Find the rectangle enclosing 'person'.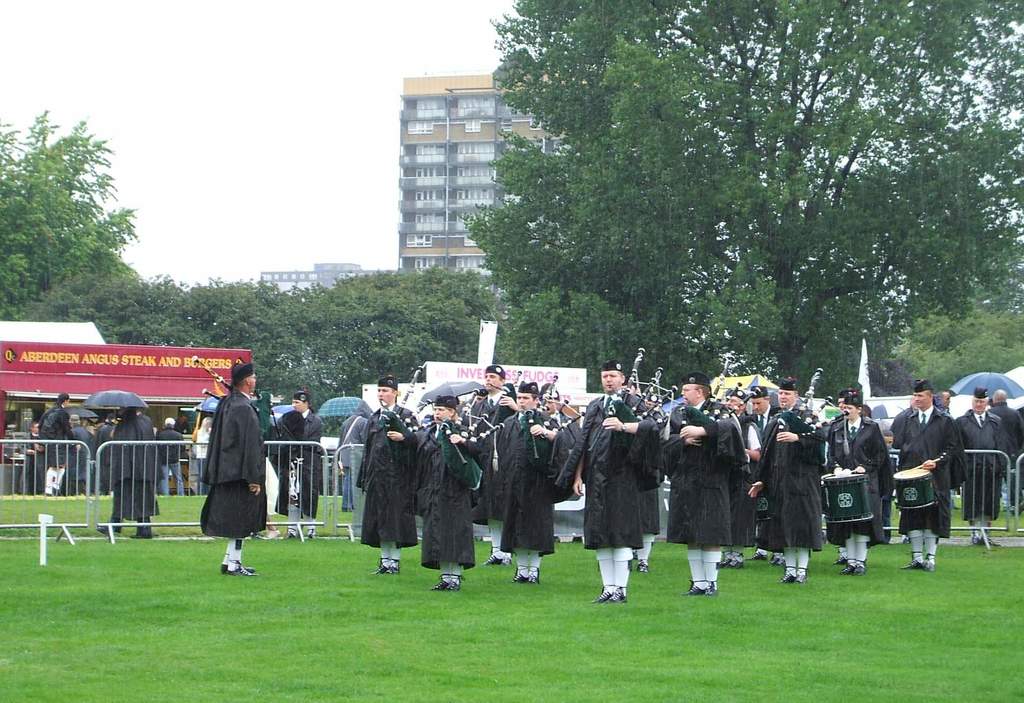
[left=96, top=401, right=163, bottom=550].
